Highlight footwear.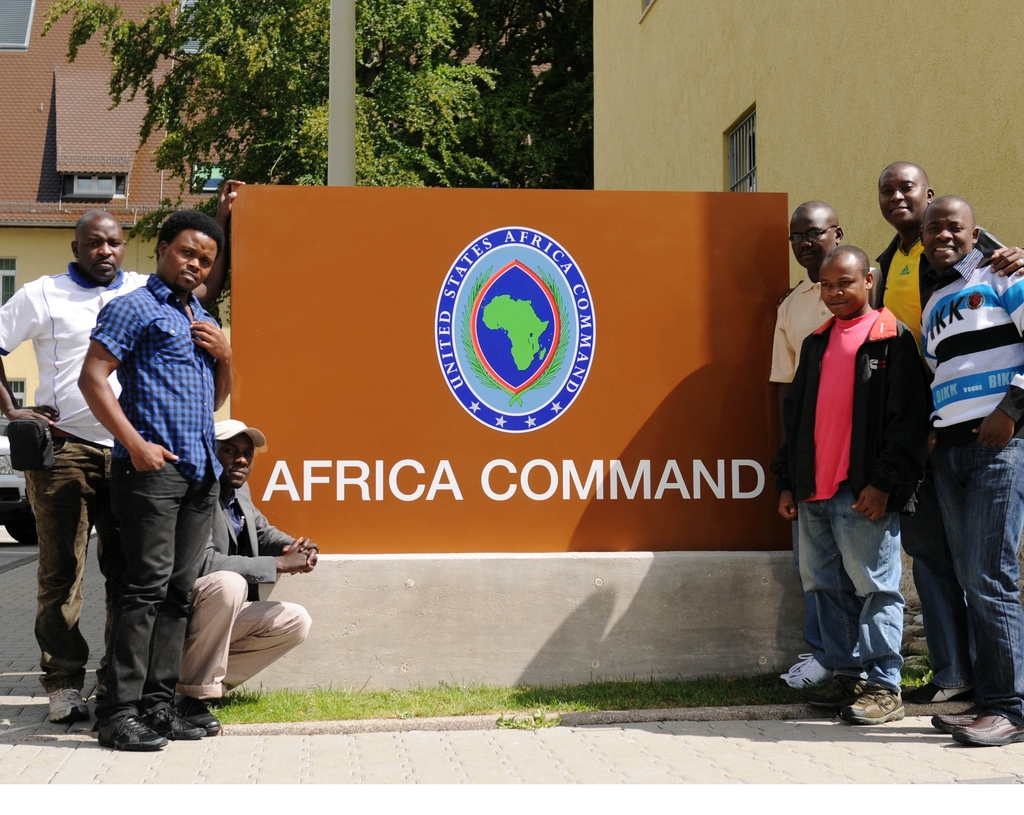
Highlighted region: 840,678,903,722.
